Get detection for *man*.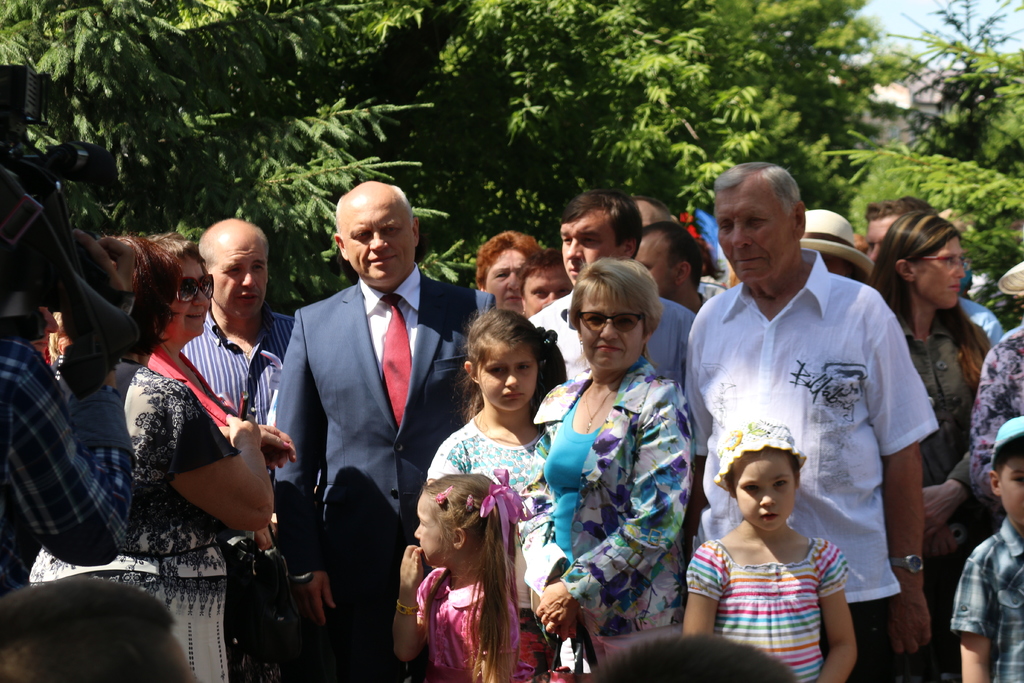
Detection: (left=523, top=186, right=692, bottom=389).
